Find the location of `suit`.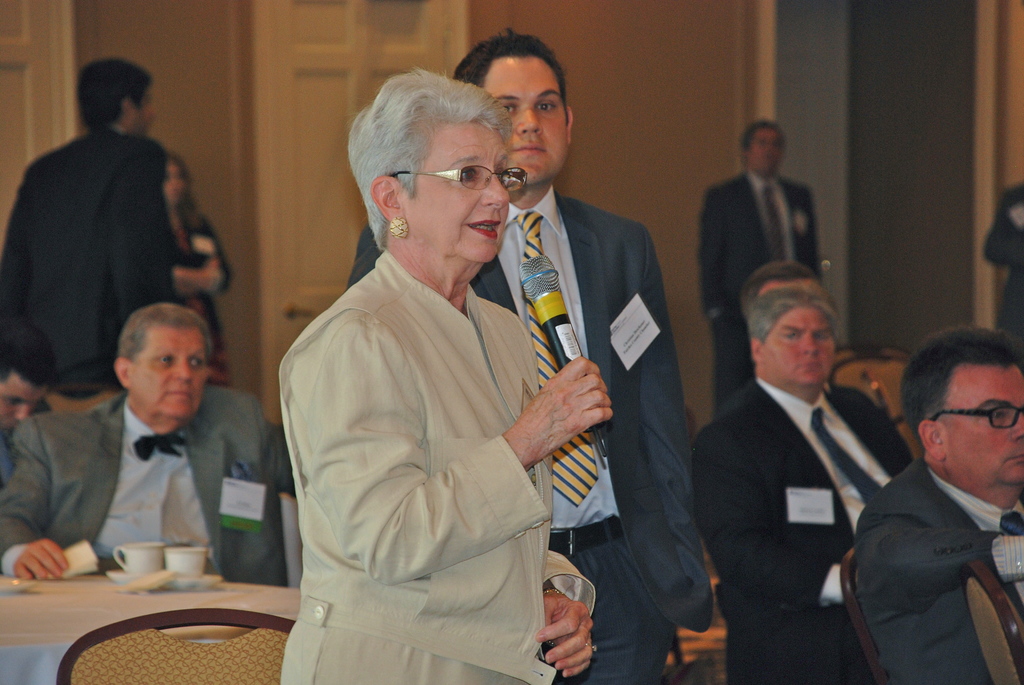
Location: <bbox>0, 391, 295, 590</bbox>.
